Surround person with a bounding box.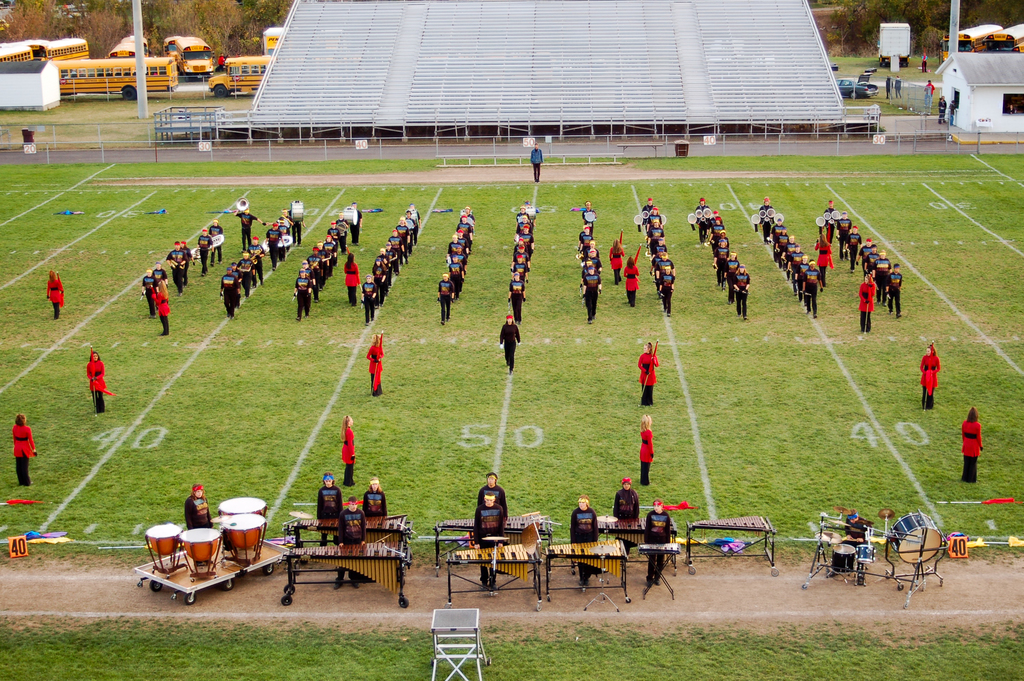
609 476 637 551.
